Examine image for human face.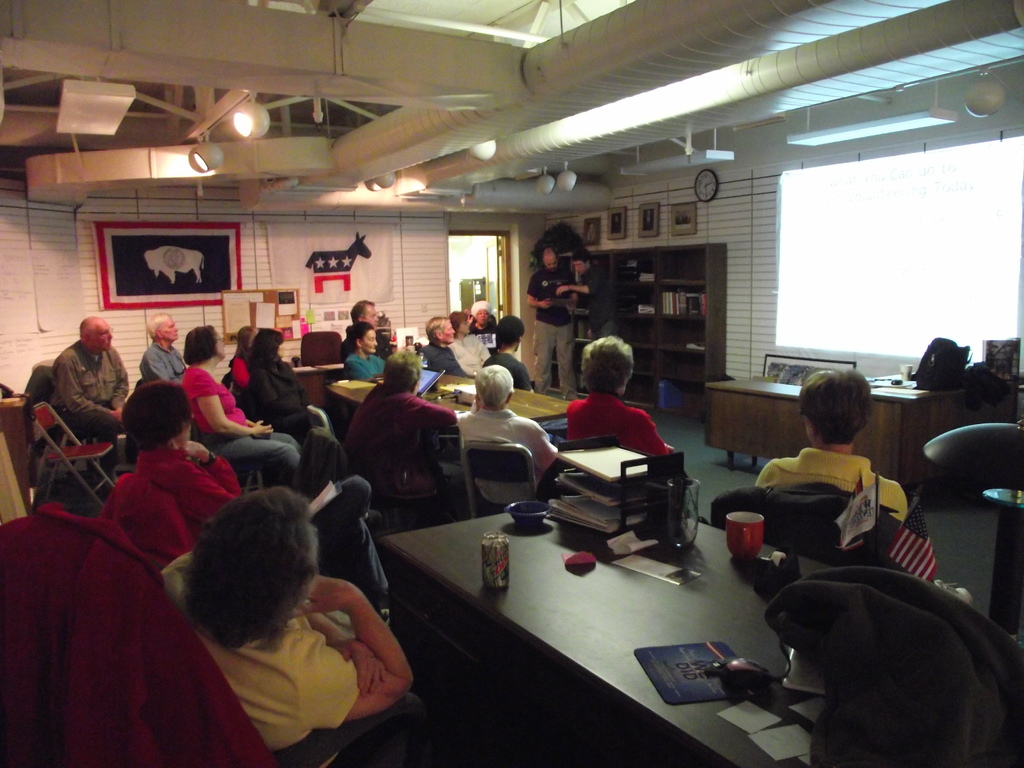
Examination result: box(570, 257, 582, 280).
